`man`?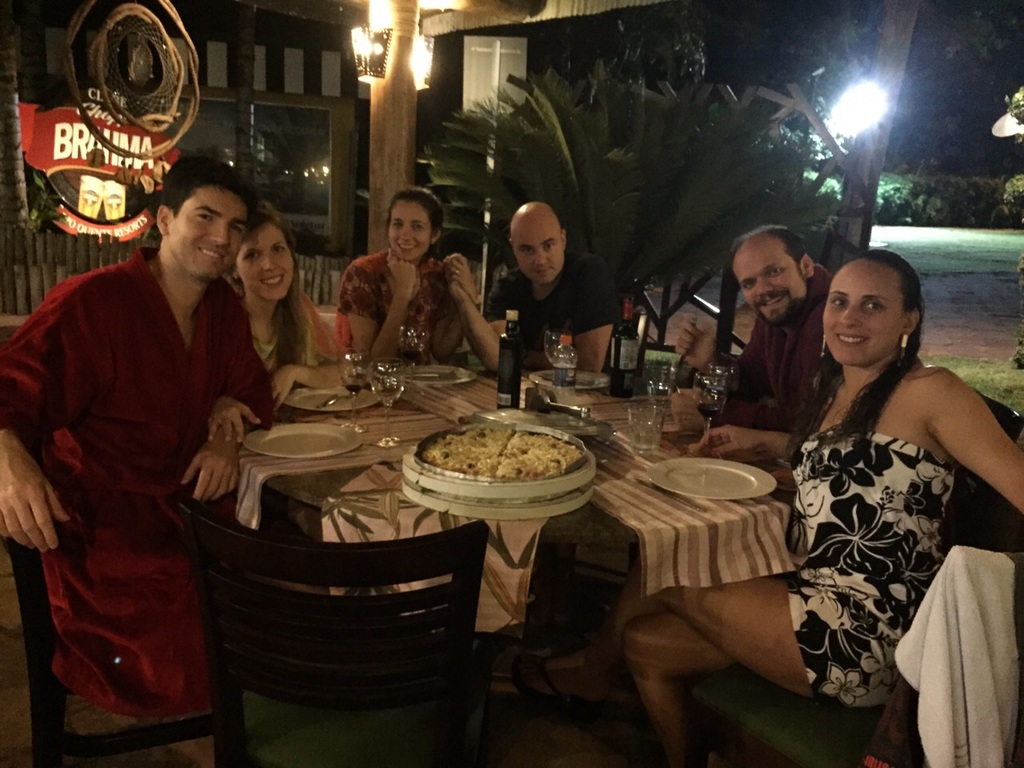
bbox=[438, 194, 627, 374]
